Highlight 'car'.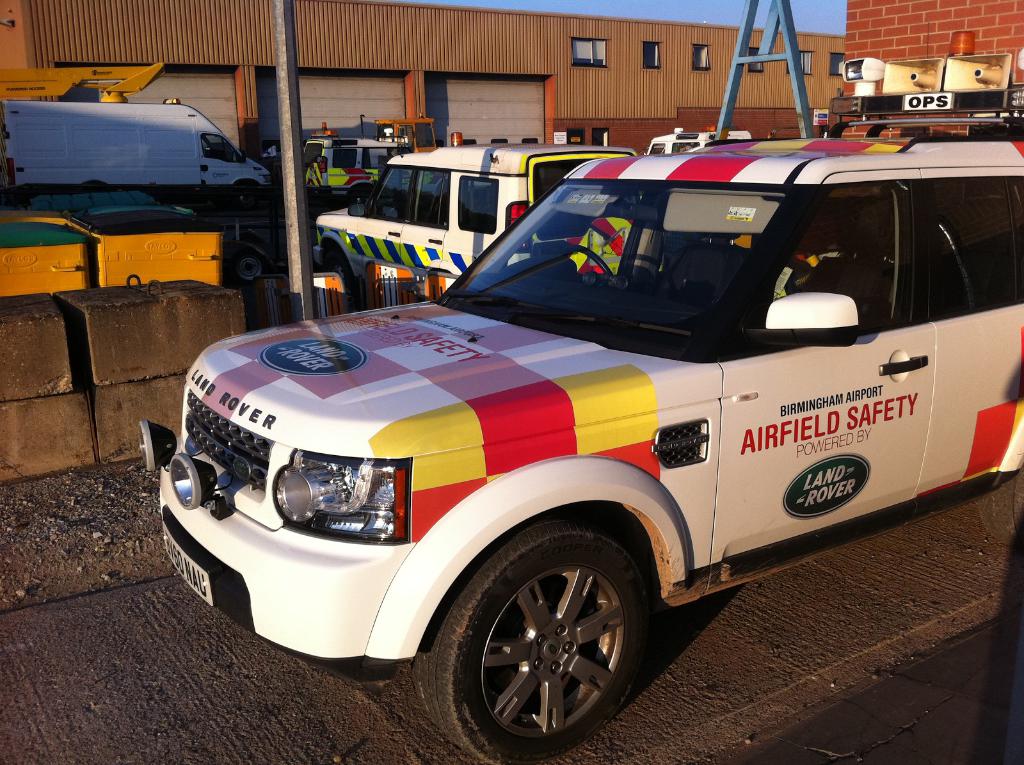
Highlighted region: region(131, 29, 1023, 764).
